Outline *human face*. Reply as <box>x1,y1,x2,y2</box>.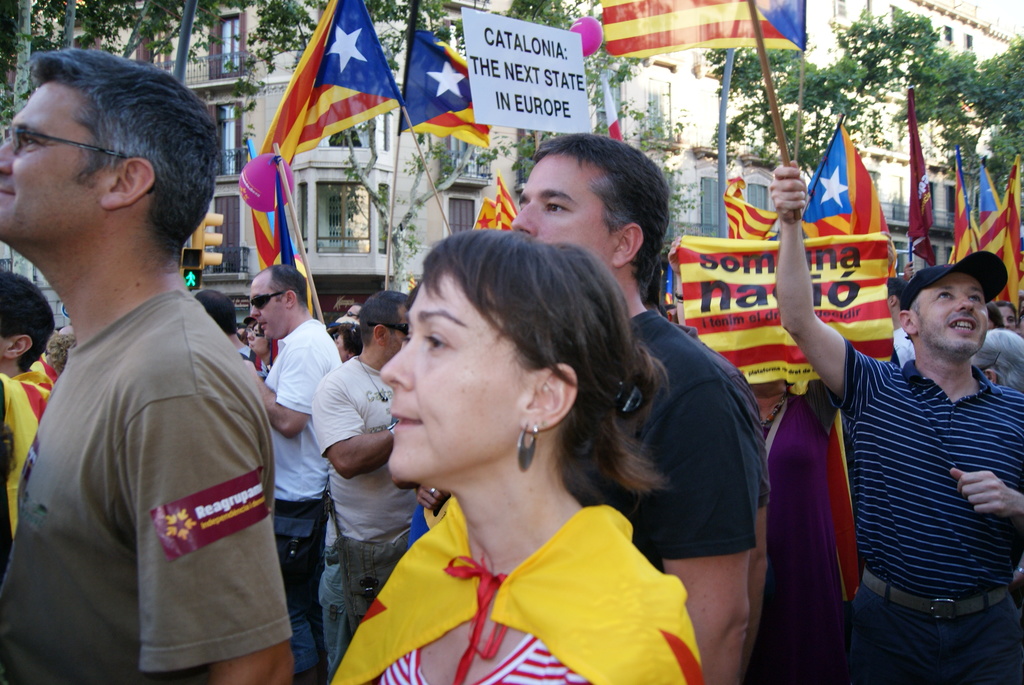
<box>0,89,109,236</box>.
